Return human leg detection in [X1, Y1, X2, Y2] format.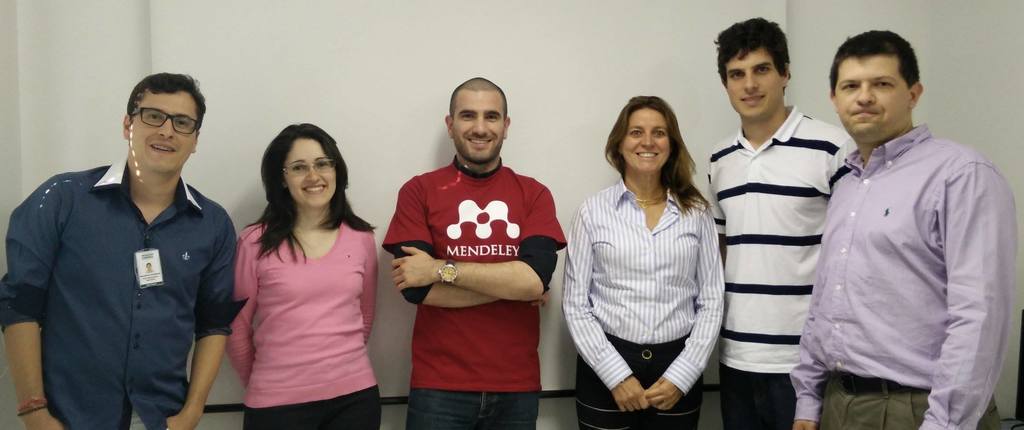
[724, 340, 770, 429].
